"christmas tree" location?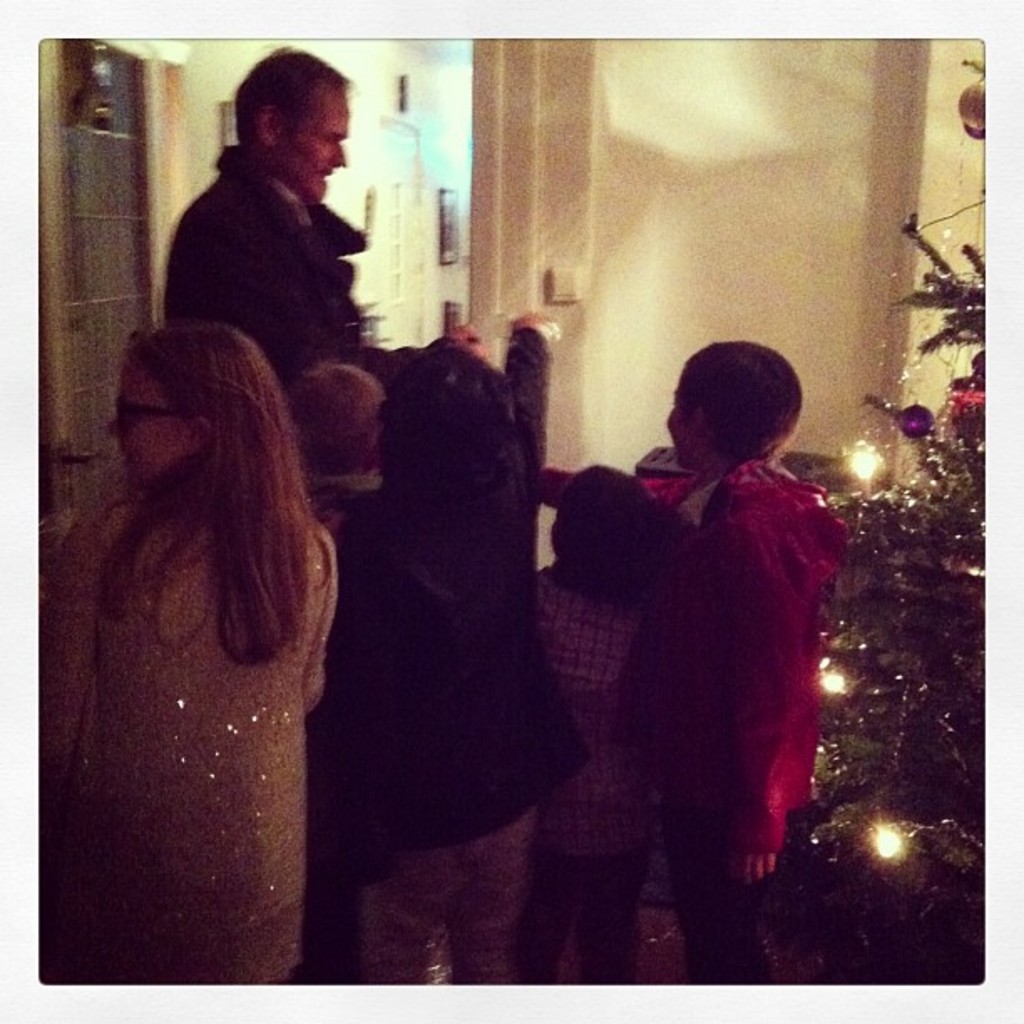
left=817, top=27, right=1022, bottom=1022
